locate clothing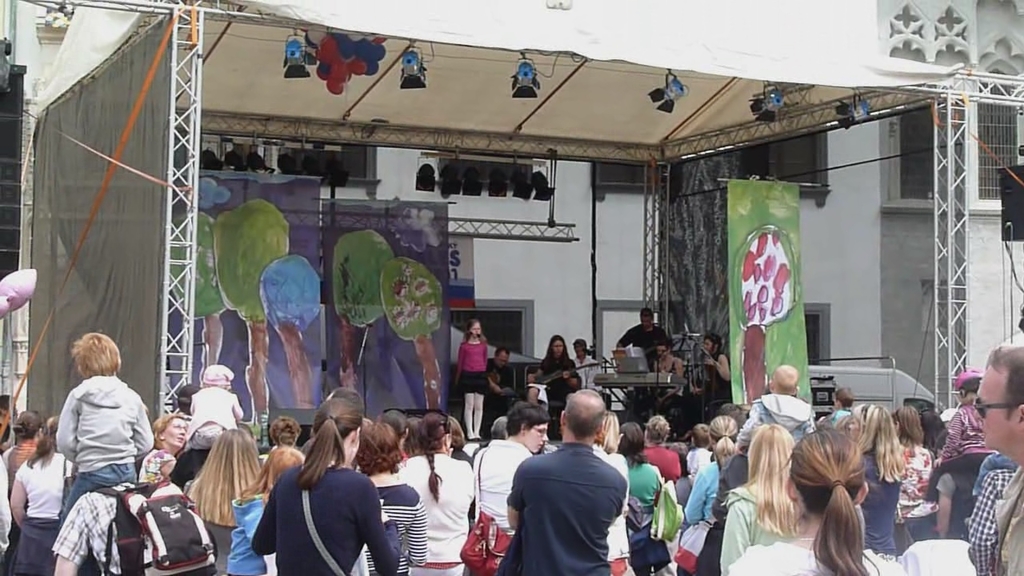
bbox=[474, 439, 530, 541]
